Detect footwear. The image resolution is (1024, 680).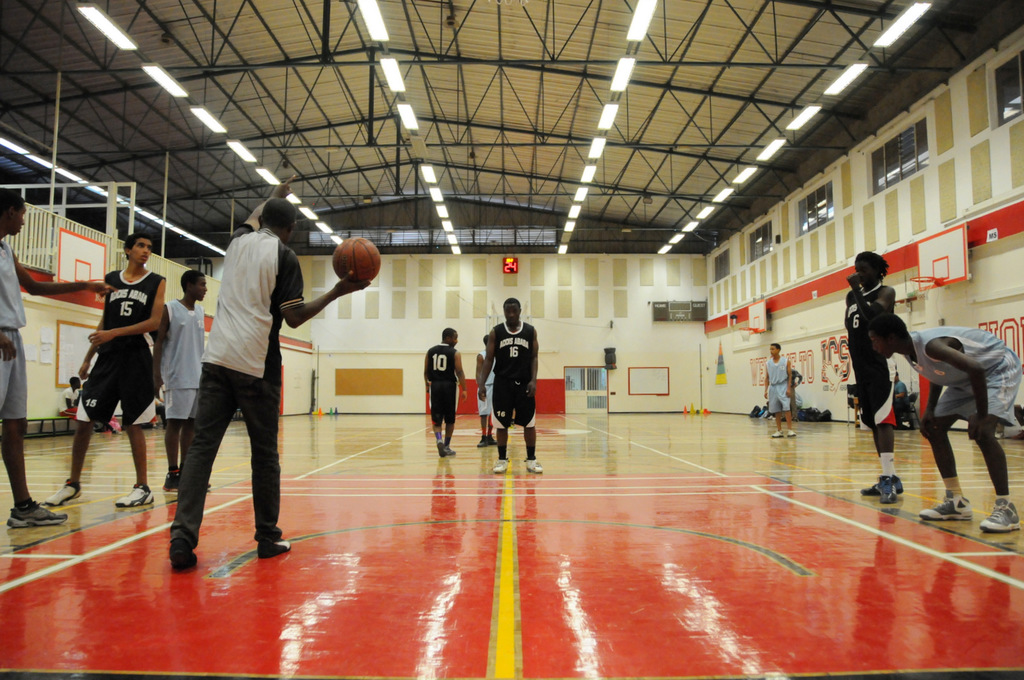
[left=6, top=498, right=68, bottom=525].
